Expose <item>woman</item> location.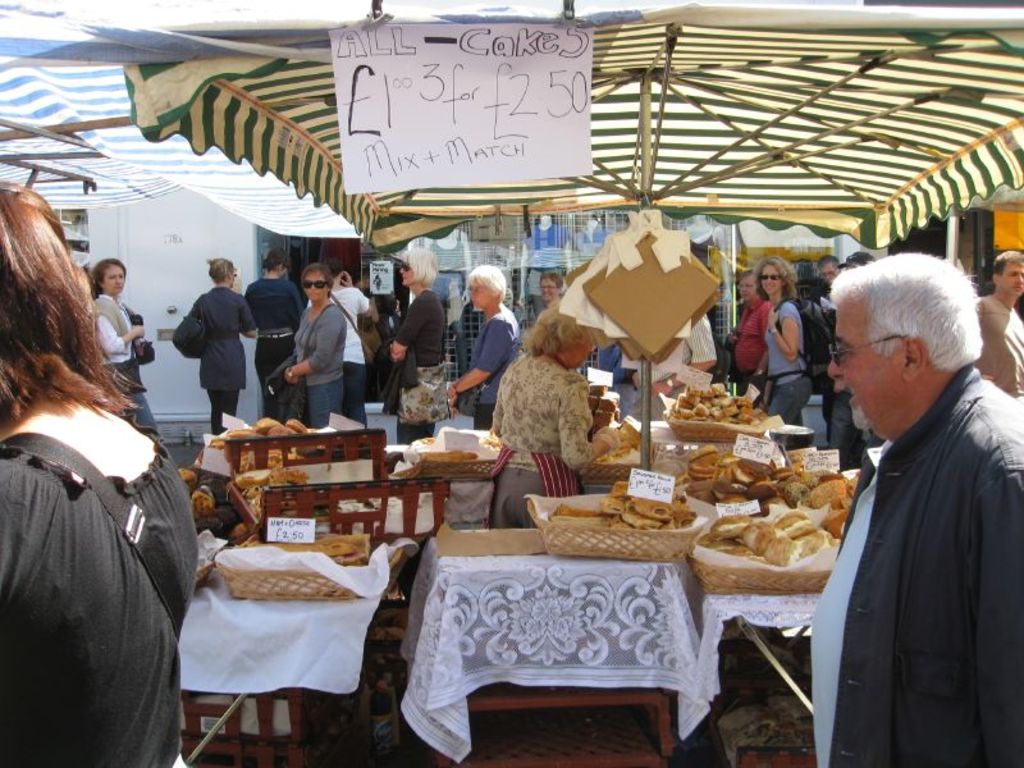
Exposed at box(387, 248, 449, 443).
